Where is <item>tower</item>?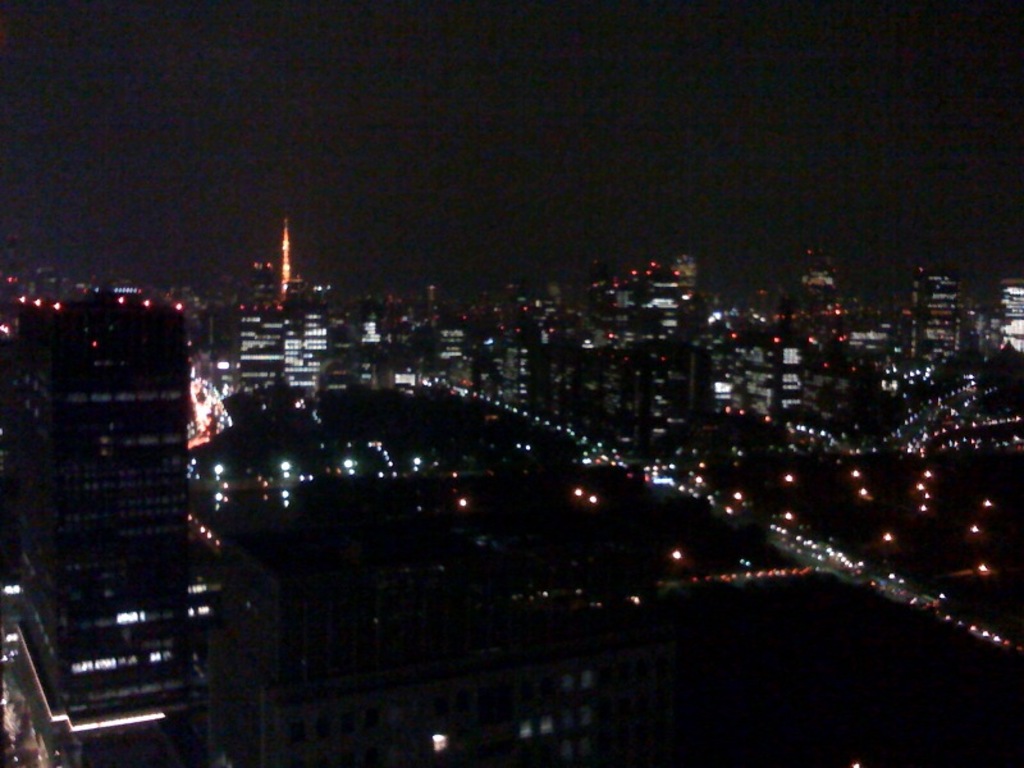
(x1=332, y1=273, x2=576, y2=411).
